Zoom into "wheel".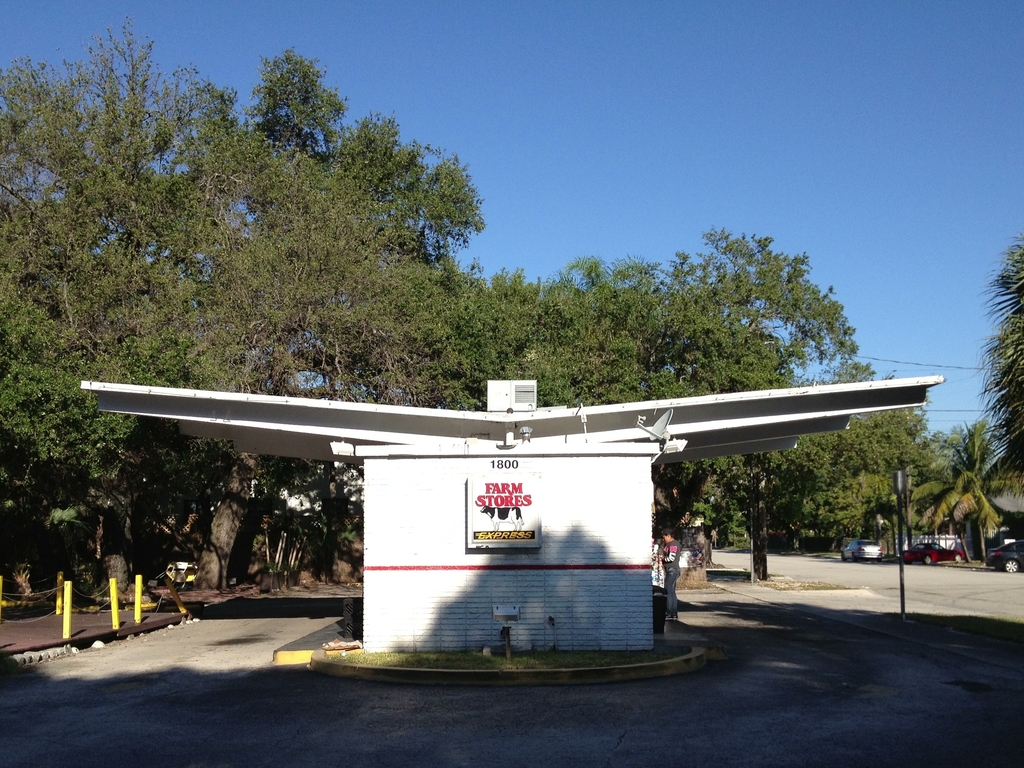
Zoom target: region(1001, 560, 1023, 574).
